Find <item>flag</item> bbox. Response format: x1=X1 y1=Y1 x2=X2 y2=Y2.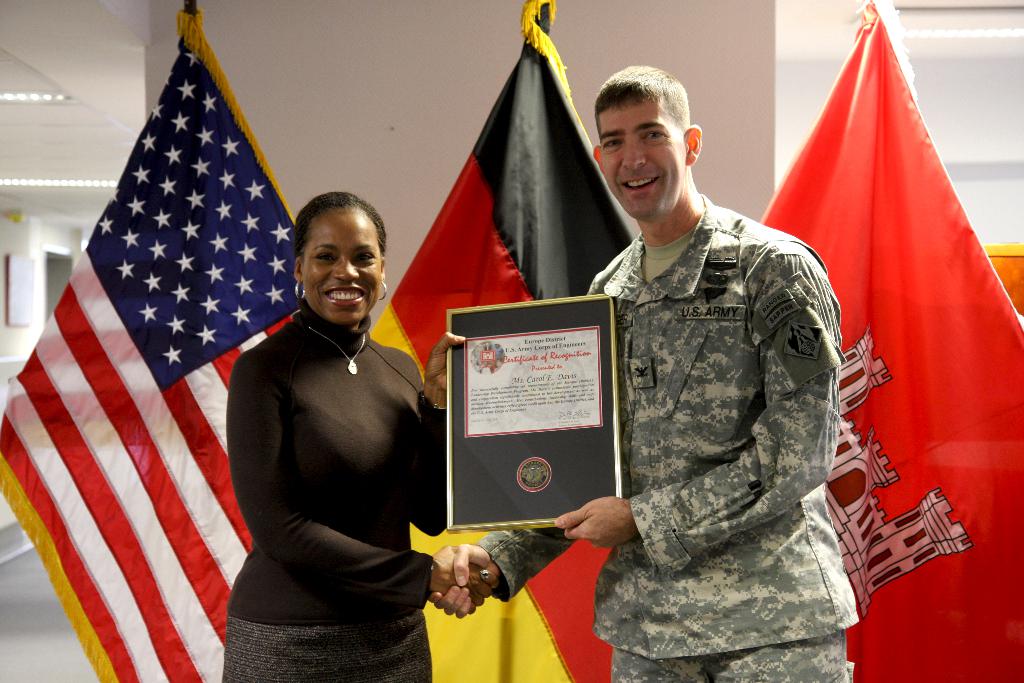
x1=758 y1=0 x2=1023 y2=682.
